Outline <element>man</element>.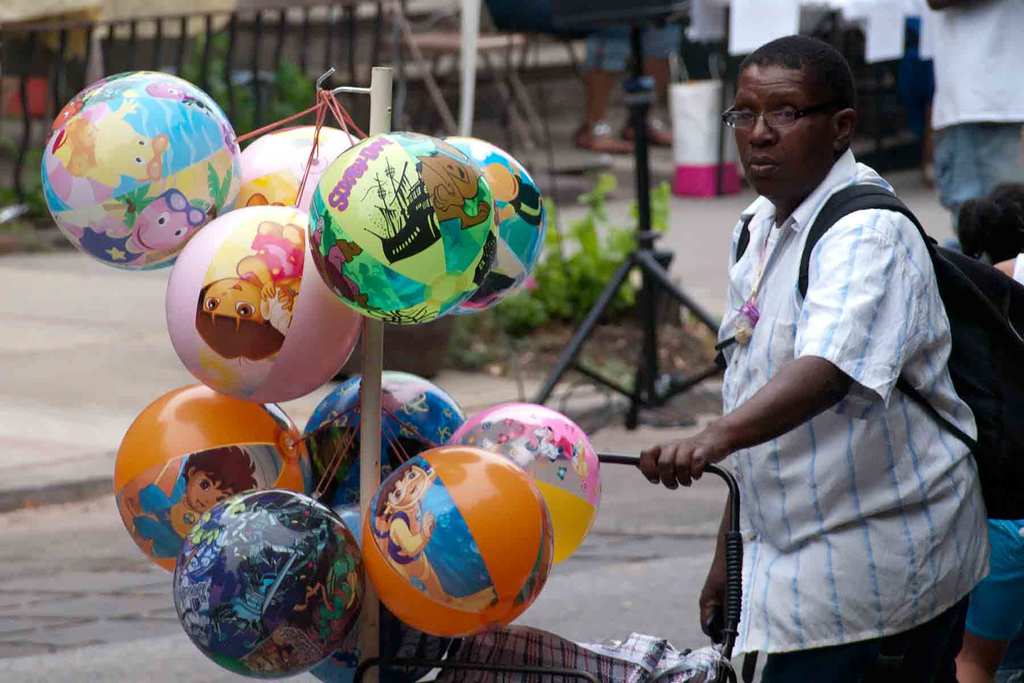
Outline: <bbox>653, 0, 984, 682</bbox>.
